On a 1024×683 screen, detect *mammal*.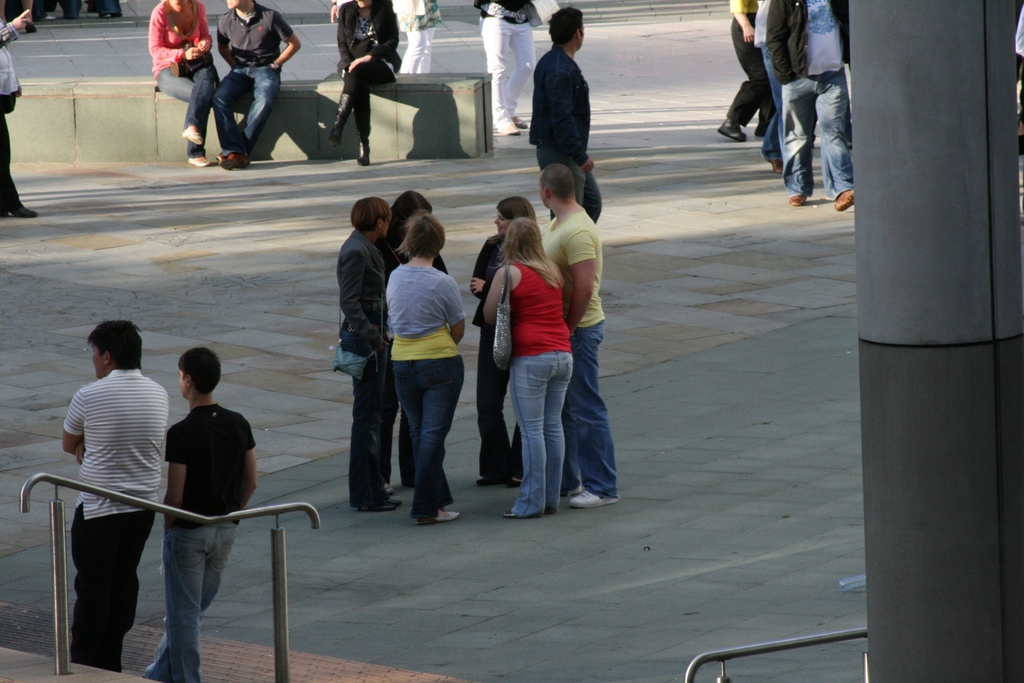
{"x1": 82, "y1": 0, "x2": 122, "y2": 19}.
